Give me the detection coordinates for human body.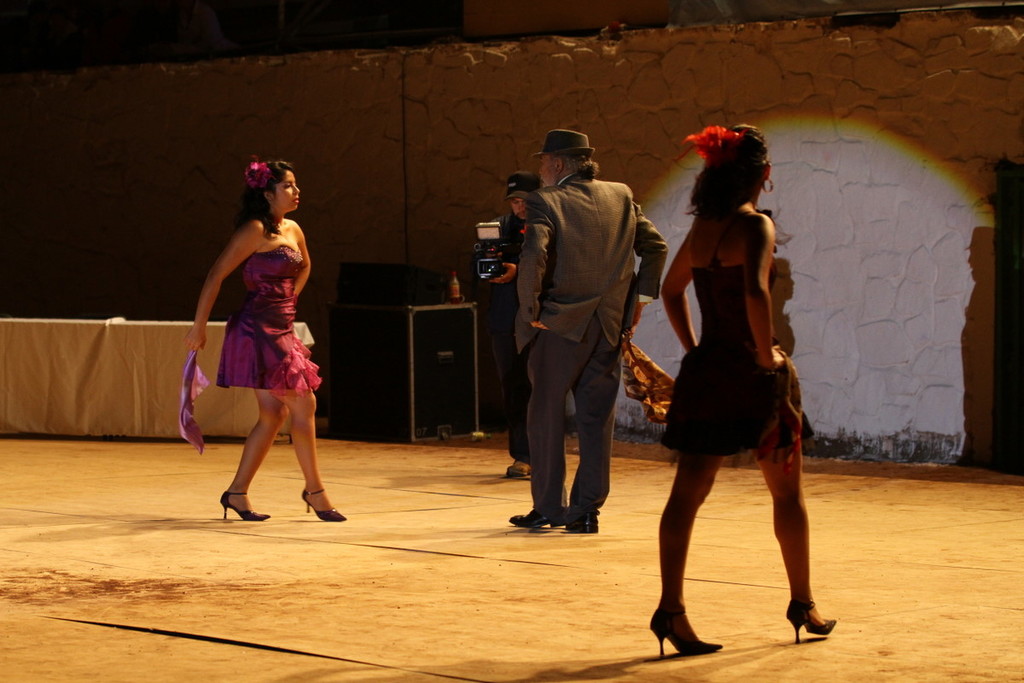
rect(186, 135, 328, 532).
